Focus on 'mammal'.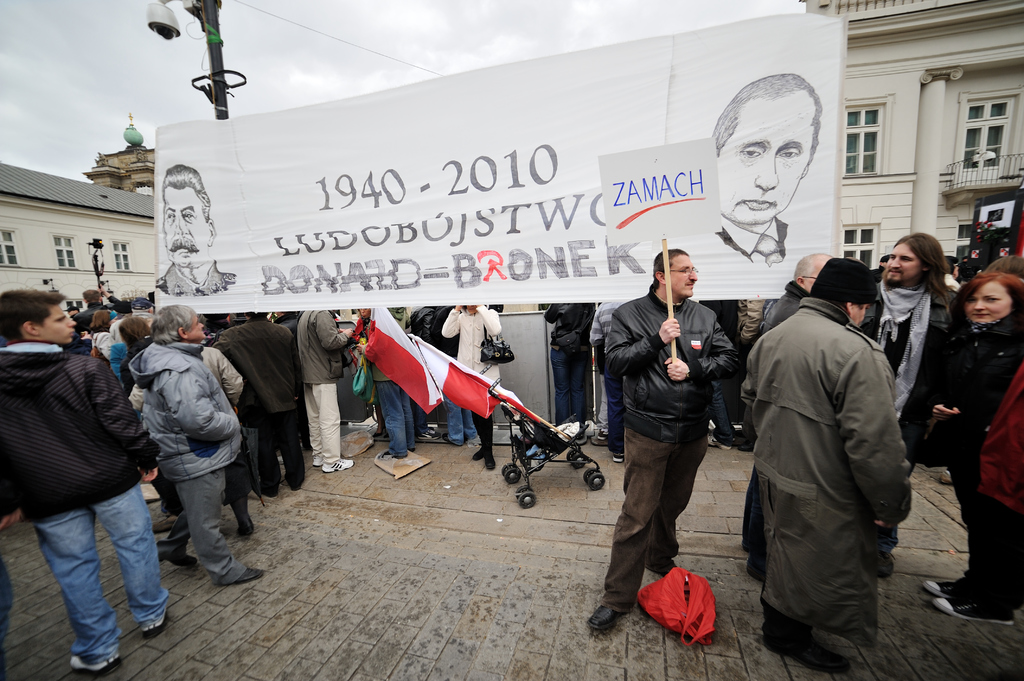
Focused at box=[271, 308, 311, 342].
